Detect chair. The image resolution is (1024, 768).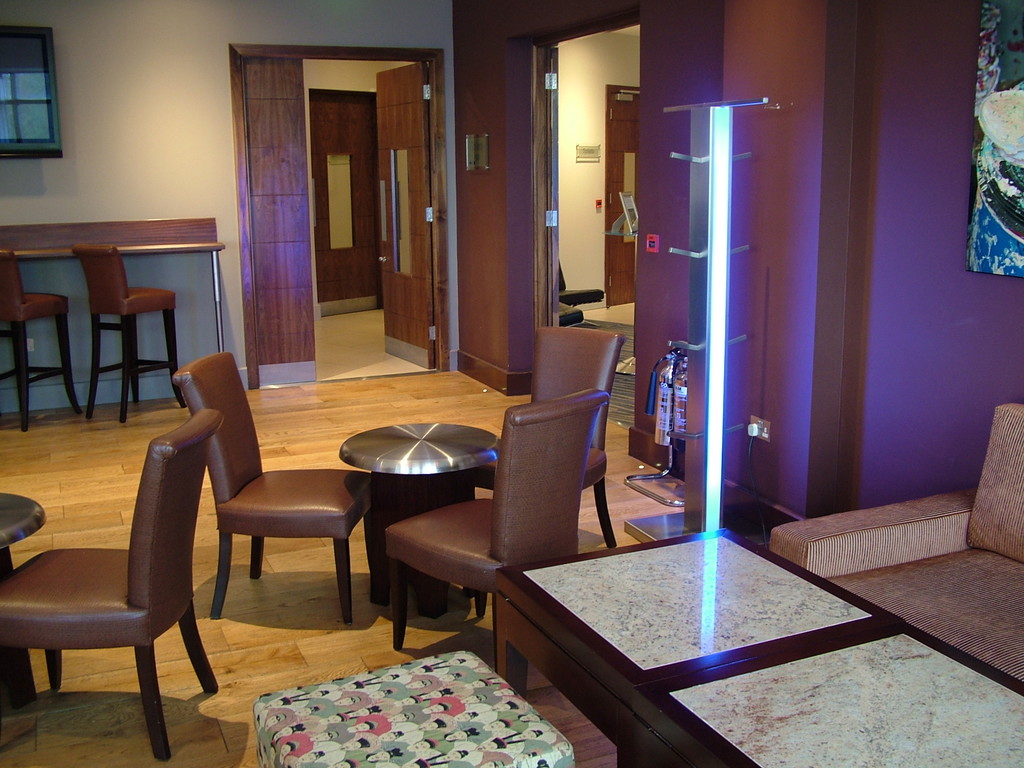
bbox(0, 252, 86, 433).
